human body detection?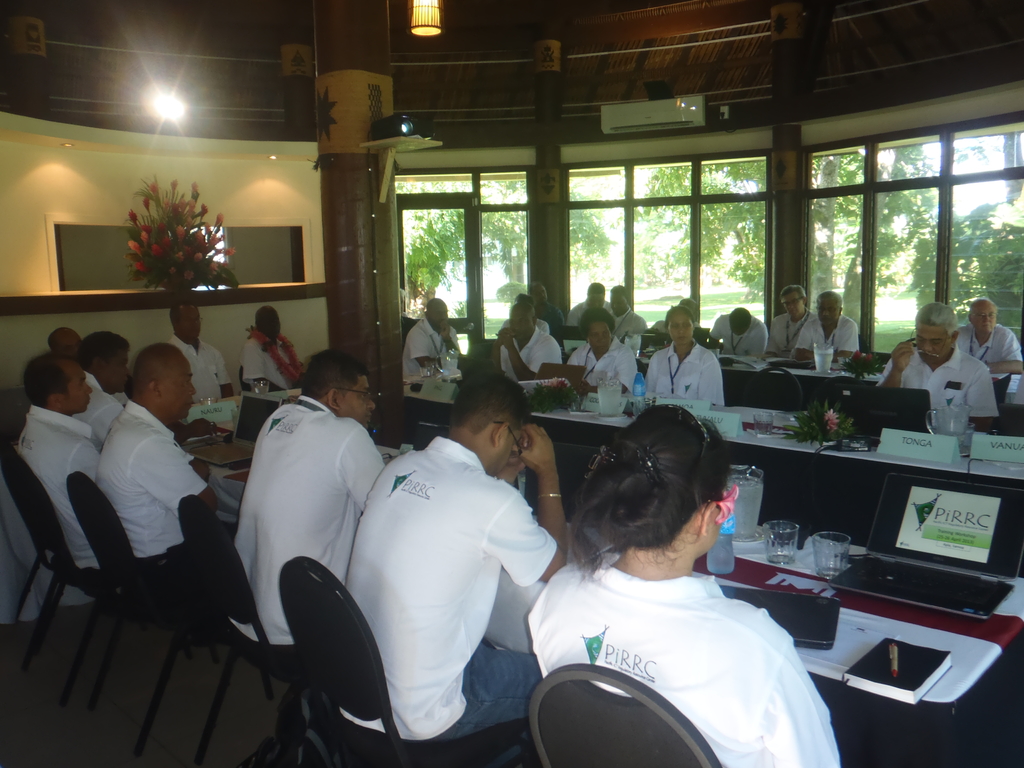
946/299/1023/389
